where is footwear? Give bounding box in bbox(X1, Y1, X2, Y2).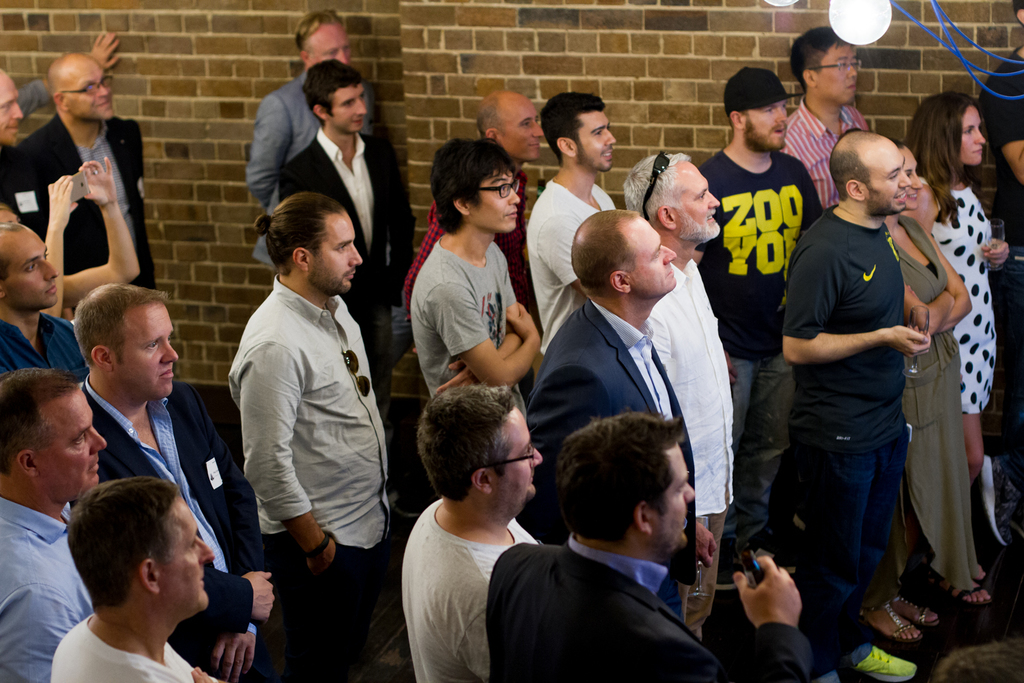
bbox(928, 576, 999, 614).
